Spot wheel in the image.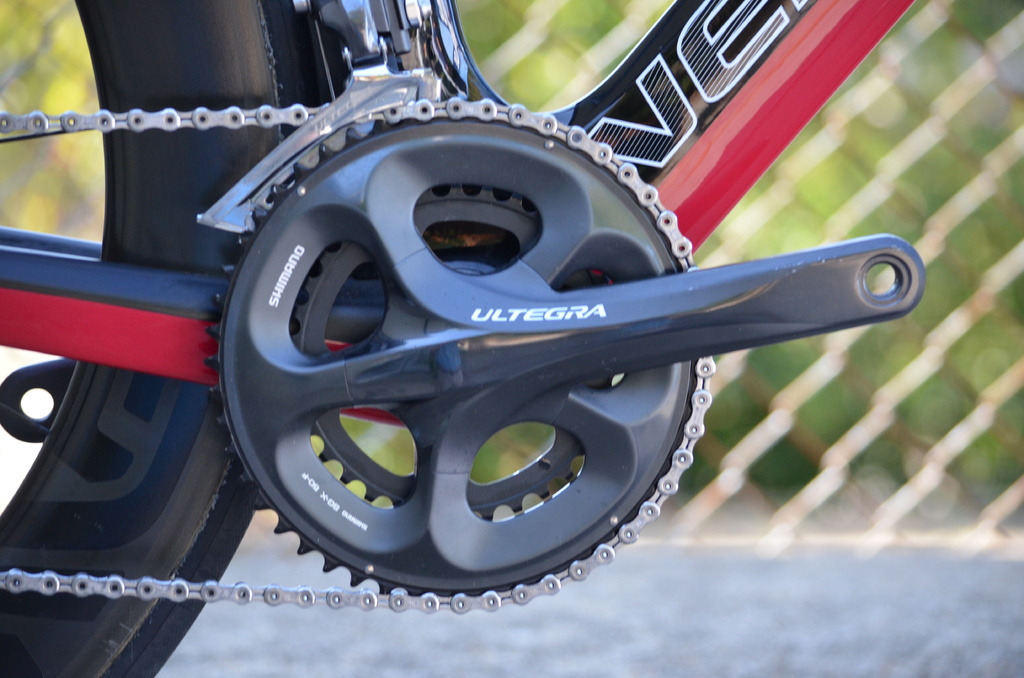
wheel found at detection(0, 0, 327, 677).
